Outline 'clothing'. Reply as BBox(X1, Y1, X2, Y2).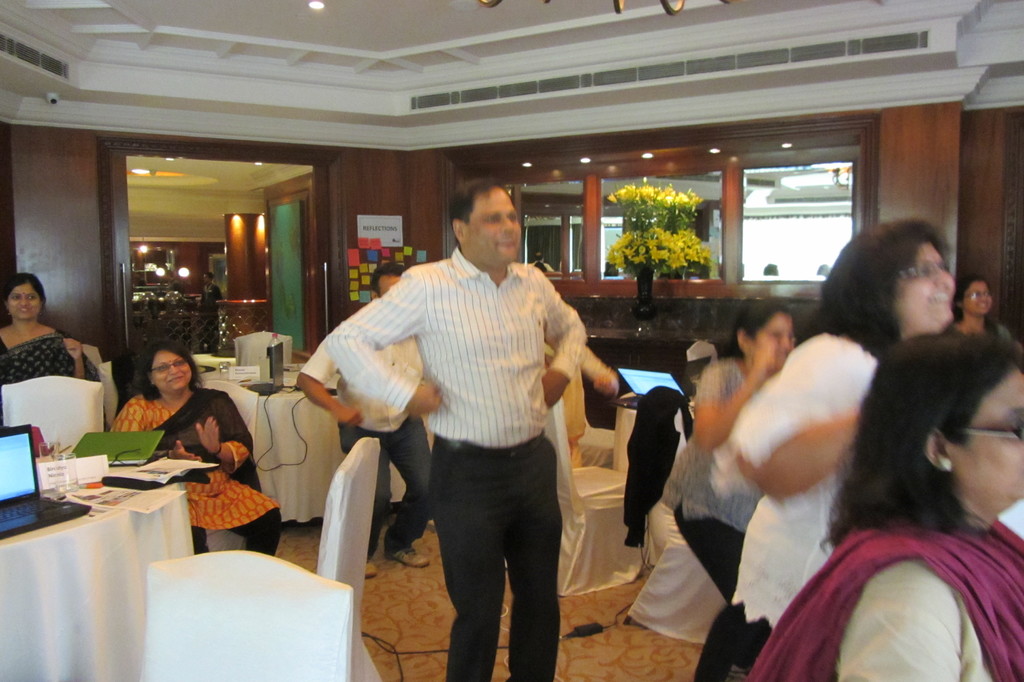
BBox(103, 392, 282, 558).
